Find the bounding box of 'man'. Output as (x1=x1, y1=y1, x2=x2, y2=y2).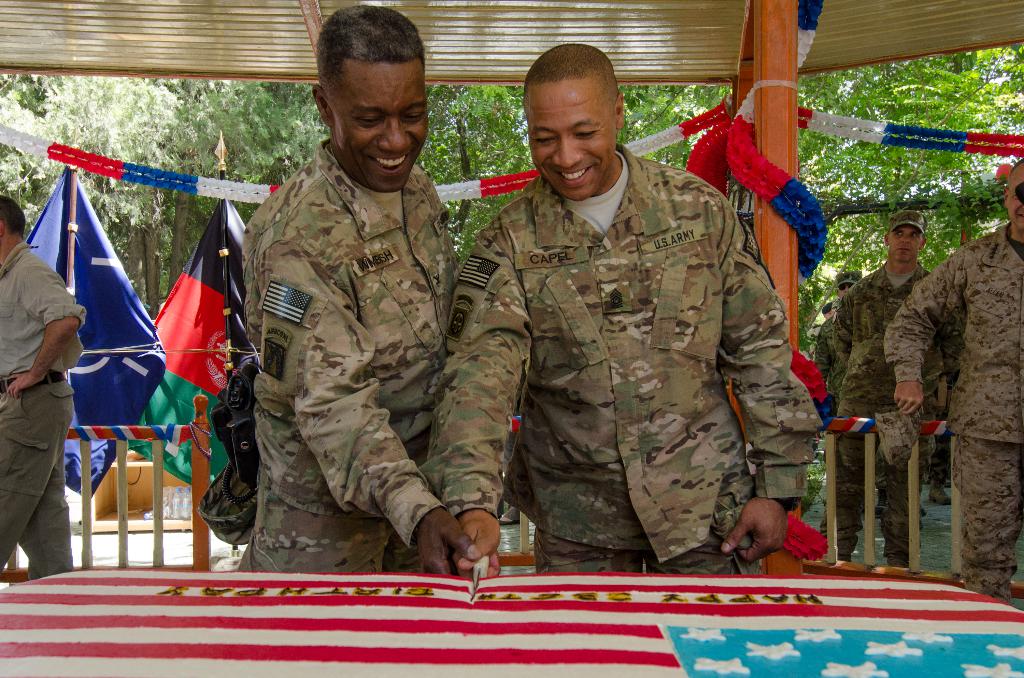
(x1=417, y1=35, x2=826, y2=580).
